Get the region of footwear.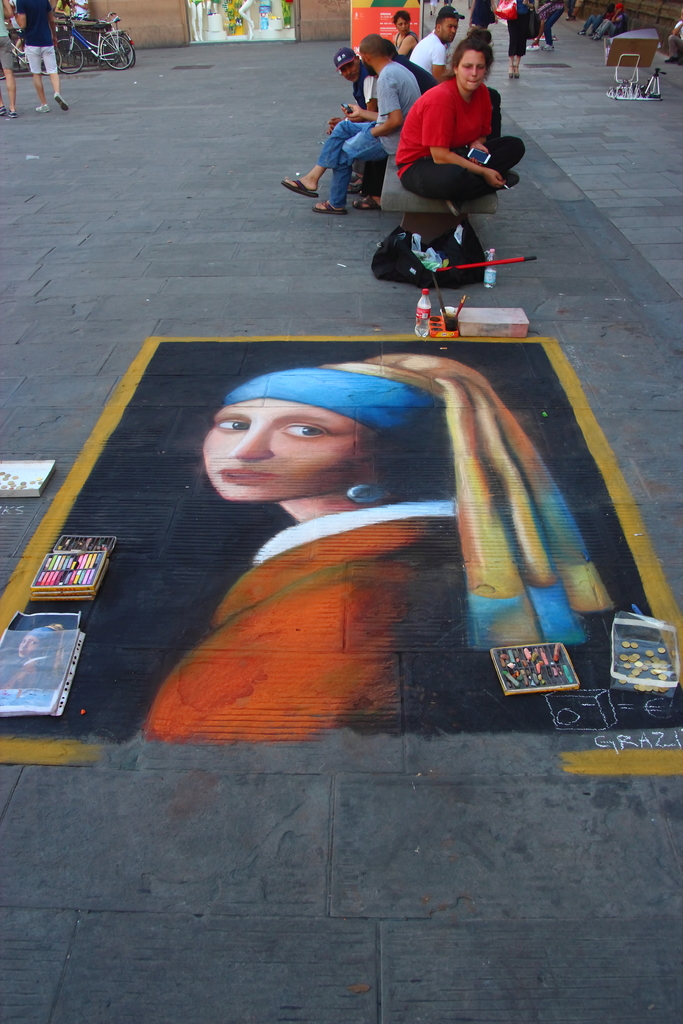
bbox=(1, 106, 19, 120).
